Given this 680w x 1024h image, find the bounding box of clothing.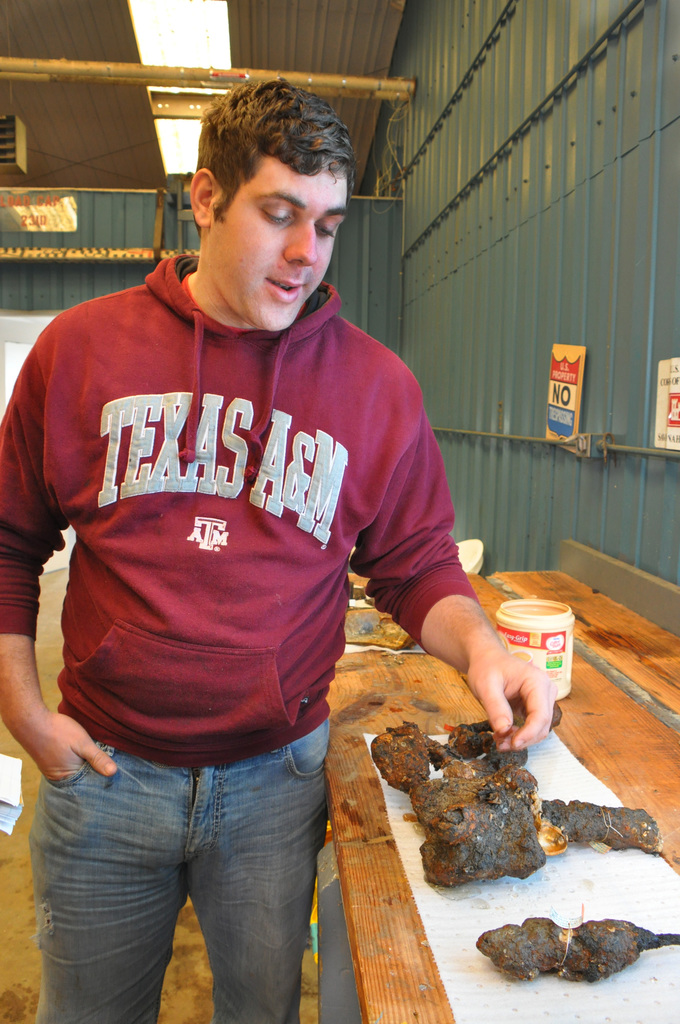
22:179:489:954.
